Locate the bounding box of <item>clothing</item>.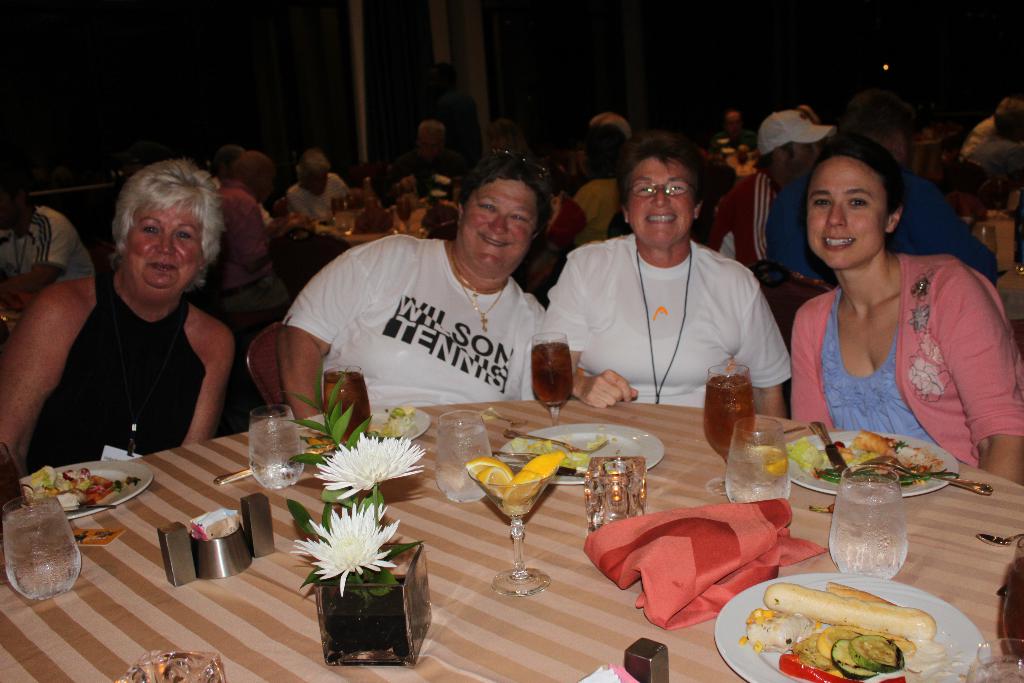
Bounding box: rect(291, 167, 350, 242).
